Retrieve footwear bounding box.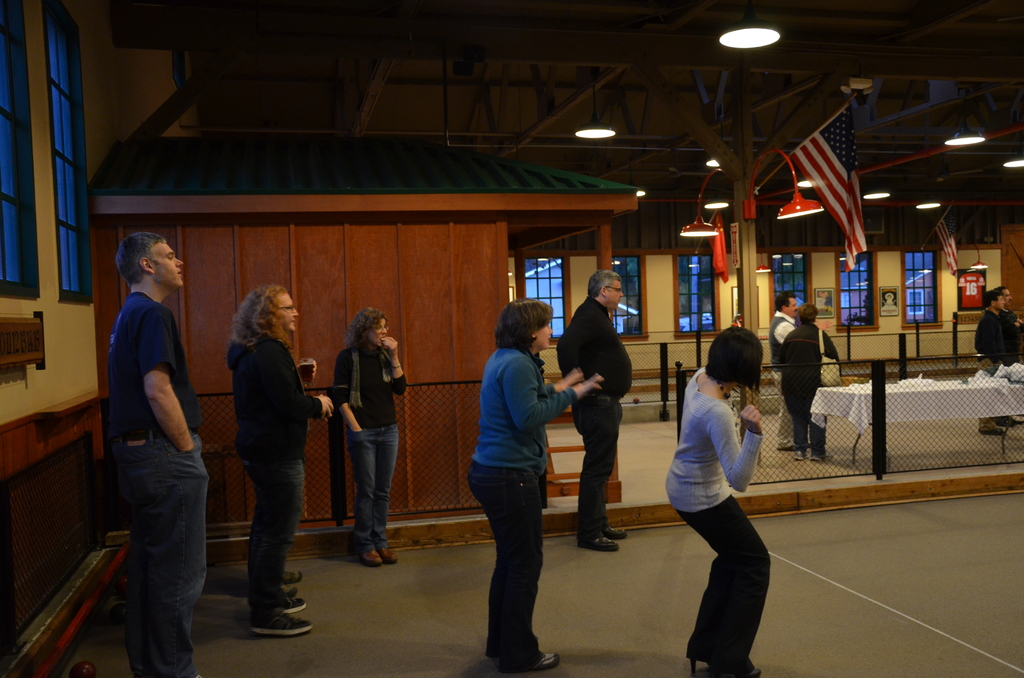
Bounding box: left=811, top=455, right=817, bottom=457.
